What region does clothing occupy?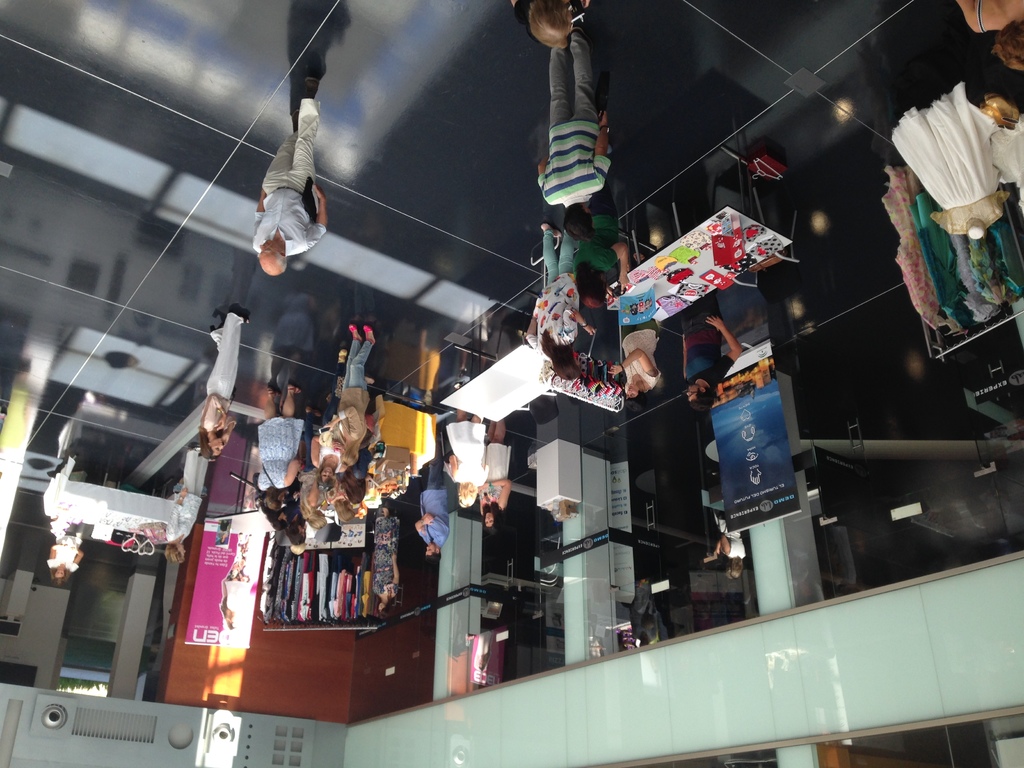
{"x1": 244, "y1": 94, "x2": 332, "y2": 273}.
